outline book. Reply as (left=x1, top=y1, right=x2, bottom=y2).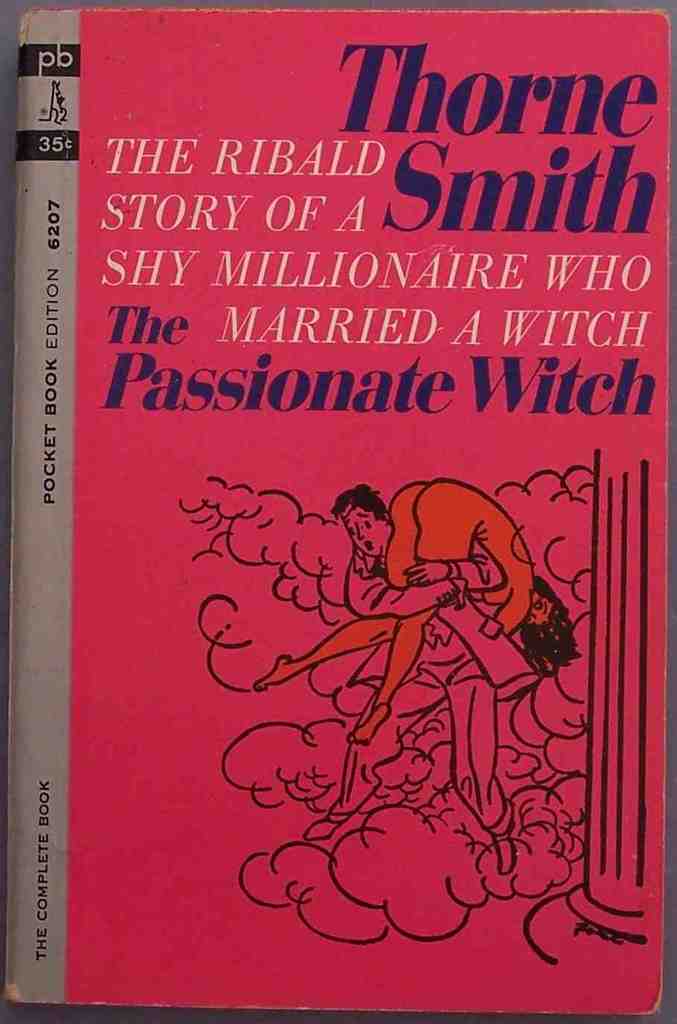
(left=0, top=6, right=676, bottom=1018).
